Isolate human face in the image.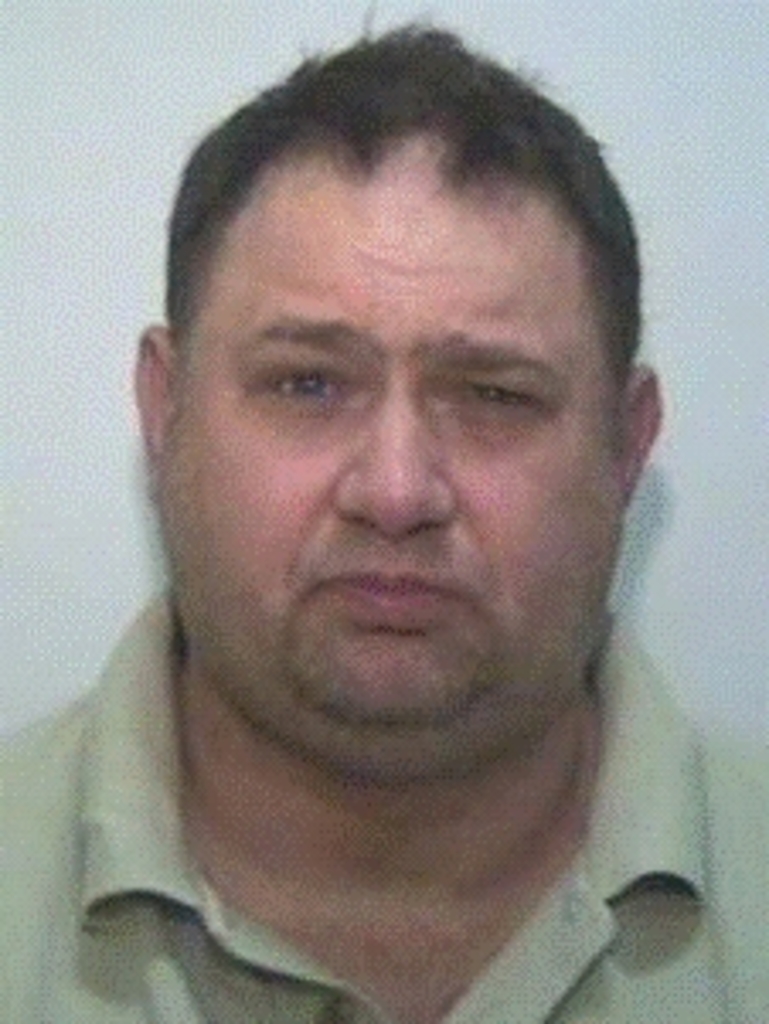
Isolated region: rect(150, 126, 623, 789).
